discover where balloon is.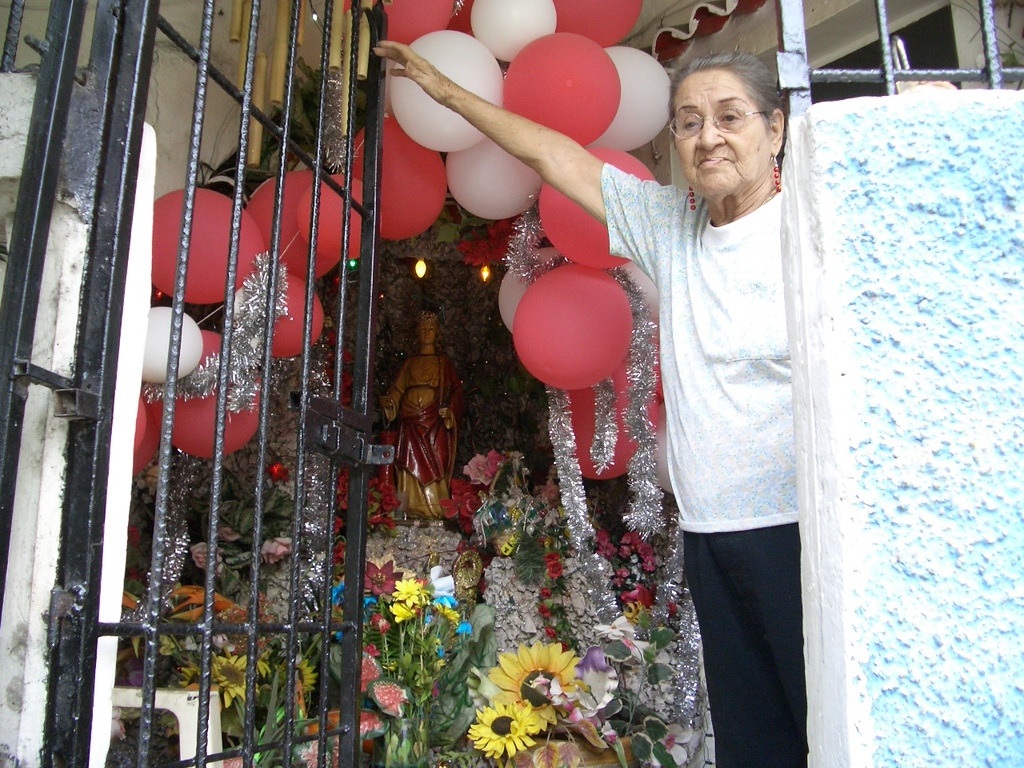
Discovered at <bbox>295, 170, 365, 262</bbox>.
